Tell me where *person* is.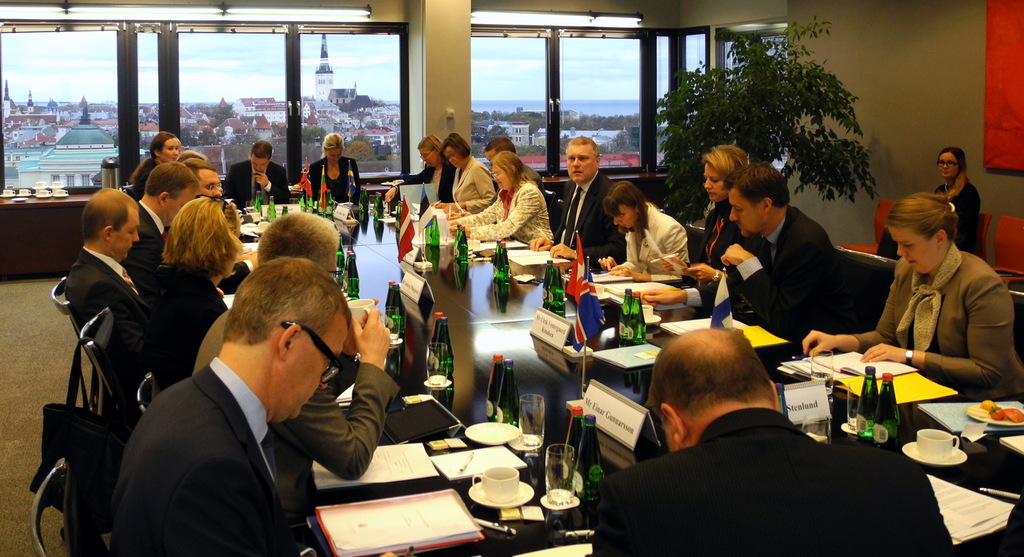
*person* is at BBox(307, 131, 362, 204).
